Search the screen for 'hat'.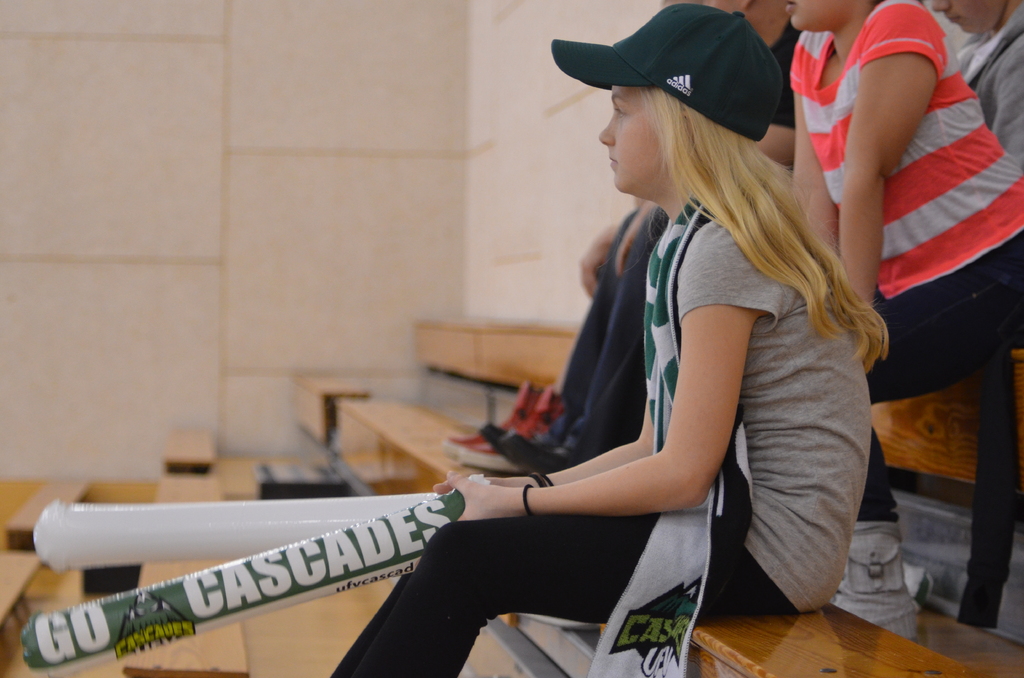
Found at select_region(549, 0, 780, 141).
